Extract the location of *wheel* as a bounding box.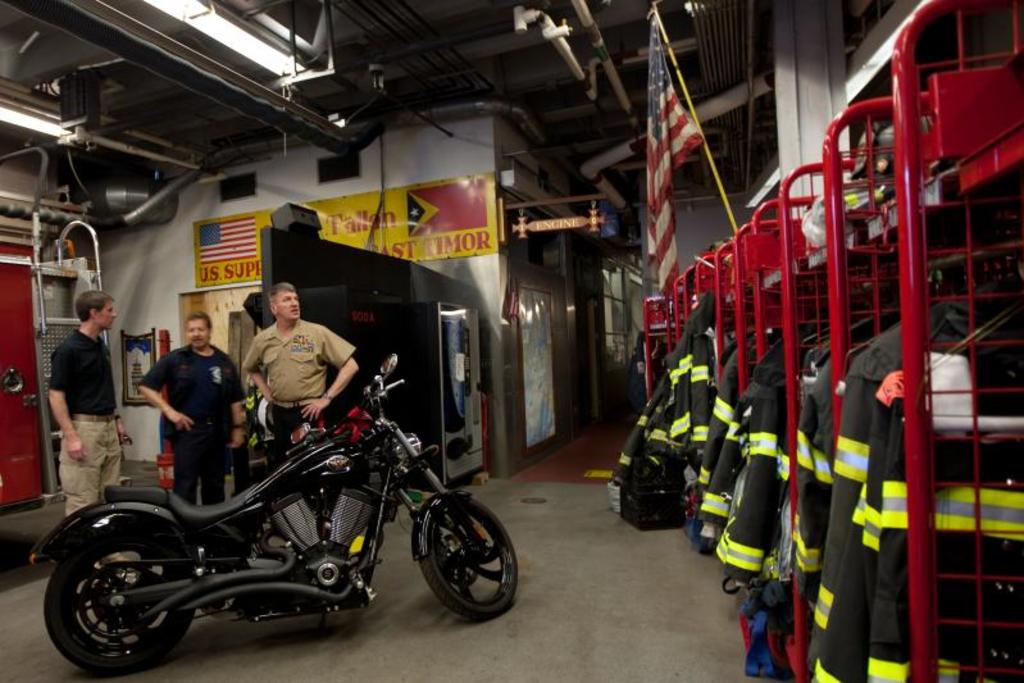
crop(418, 498, 519, 623).
